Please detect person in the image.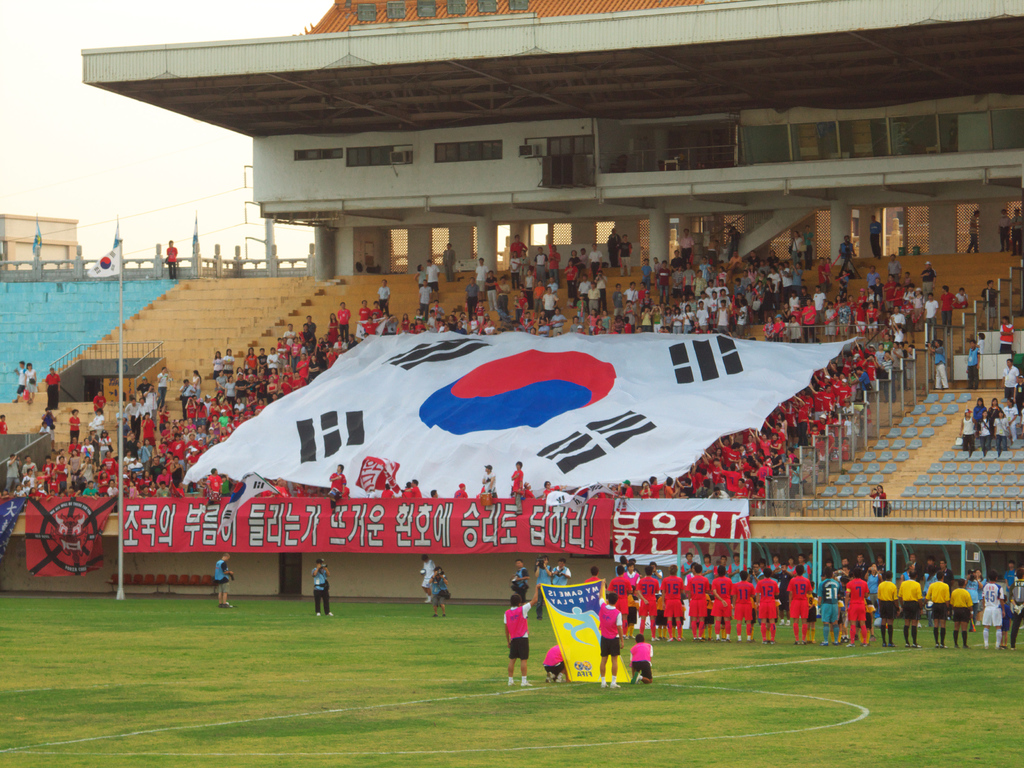
Rect(495, 582, 535, 691).
